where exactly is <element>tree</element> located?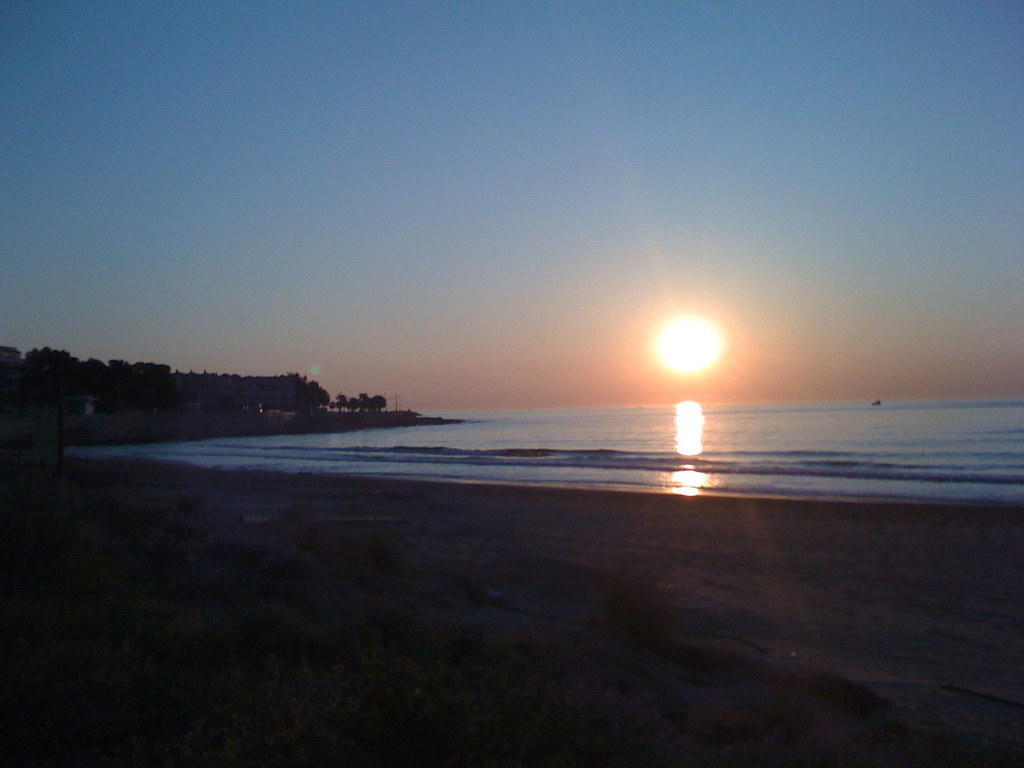
Its bounding box is 369/392/386/416.
